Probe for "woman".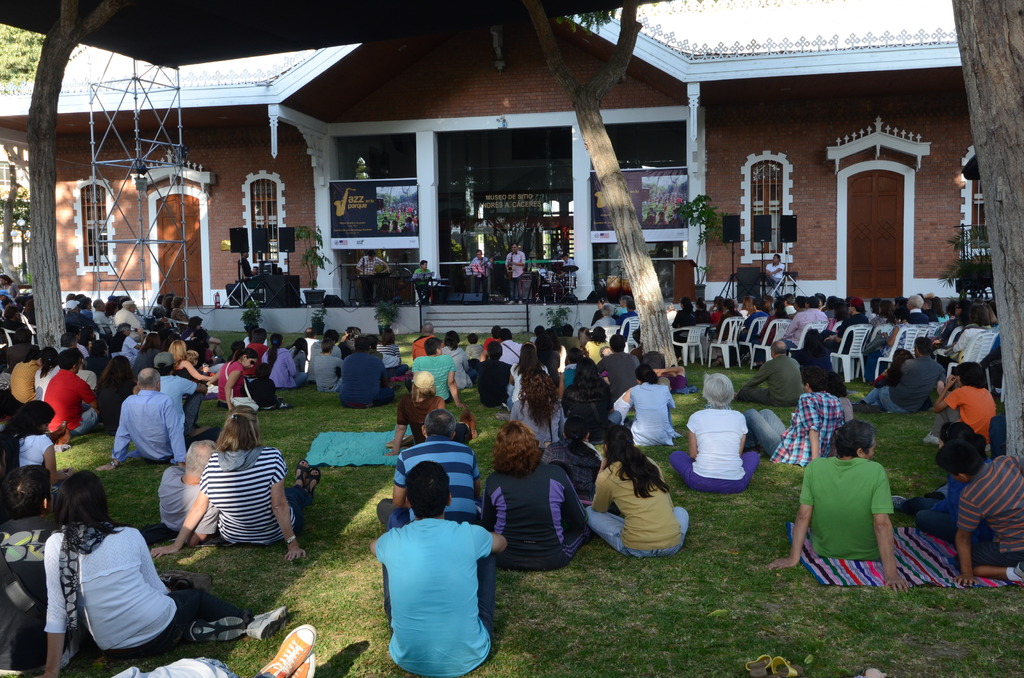
Probe result: 372 325 404 362.
